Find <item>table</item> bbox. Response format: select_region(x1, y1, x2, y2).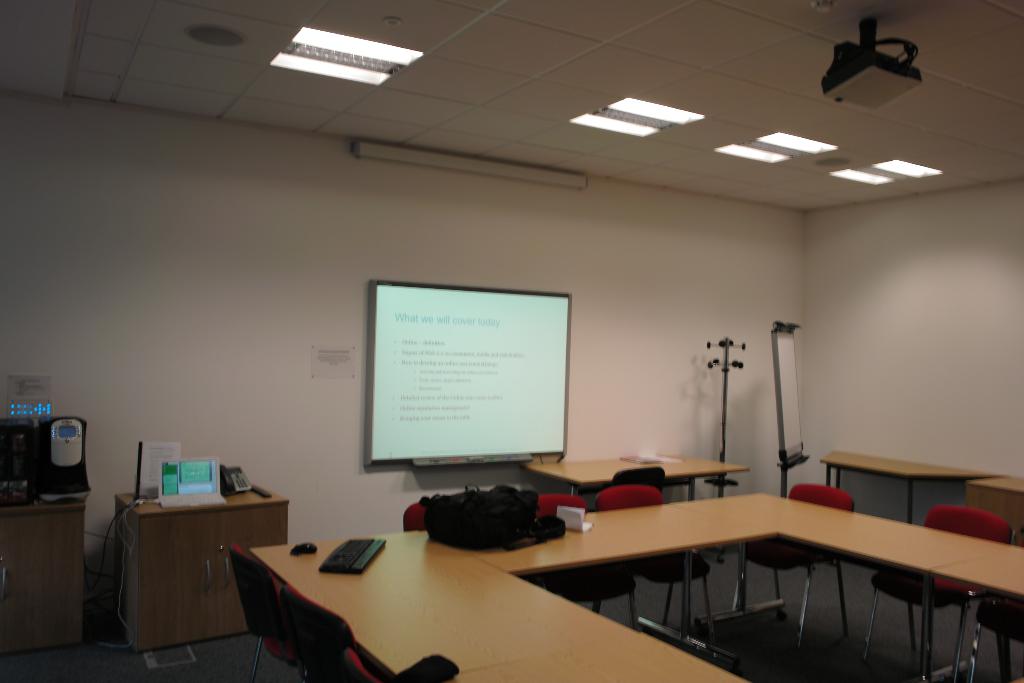
select_region(235, 516, 778, 682).
